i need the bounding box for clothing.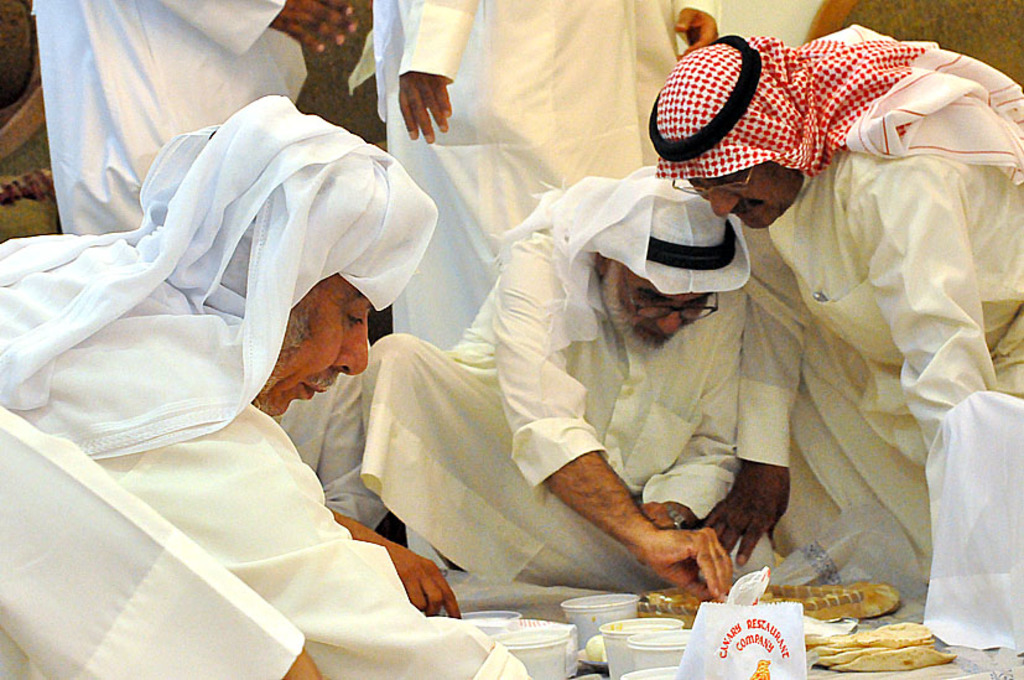
Here it is: [4, 93, 433, 642].
